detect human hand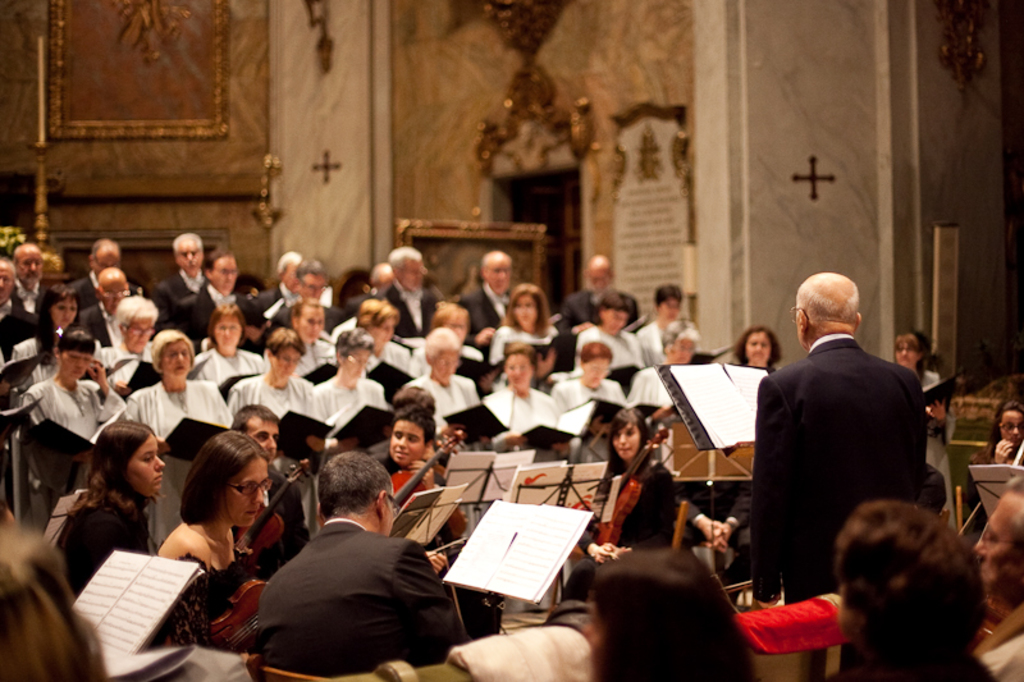
474, 326, 497, 347
